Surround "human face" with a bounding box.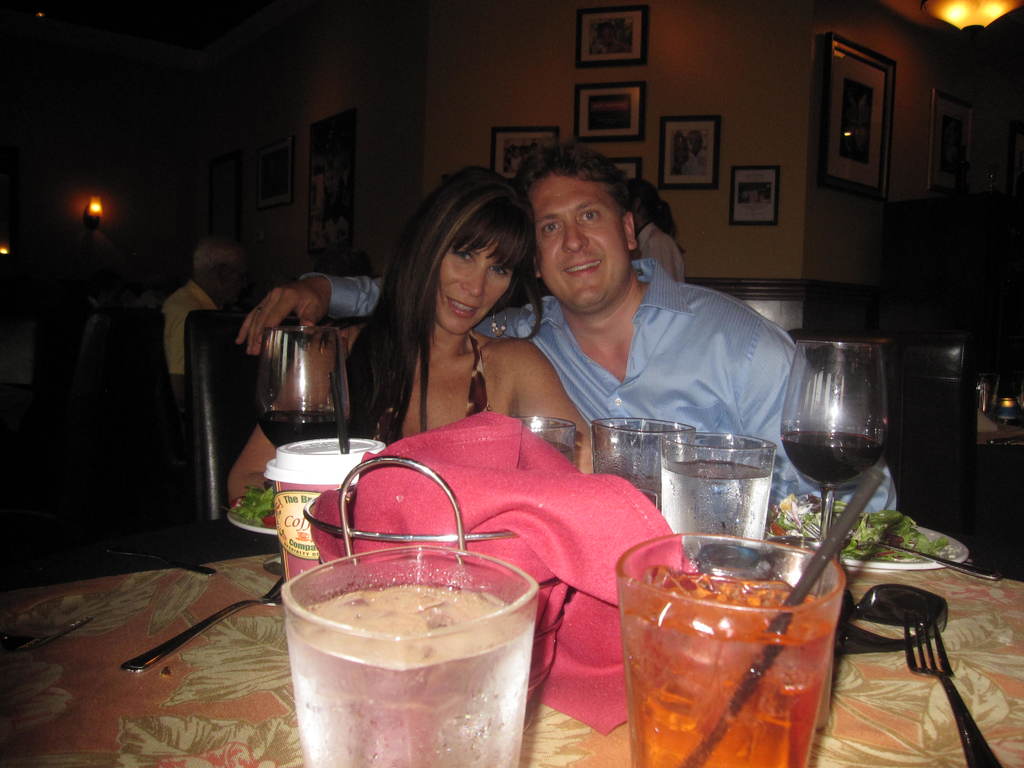
rect(528, 173, 628, 307).
